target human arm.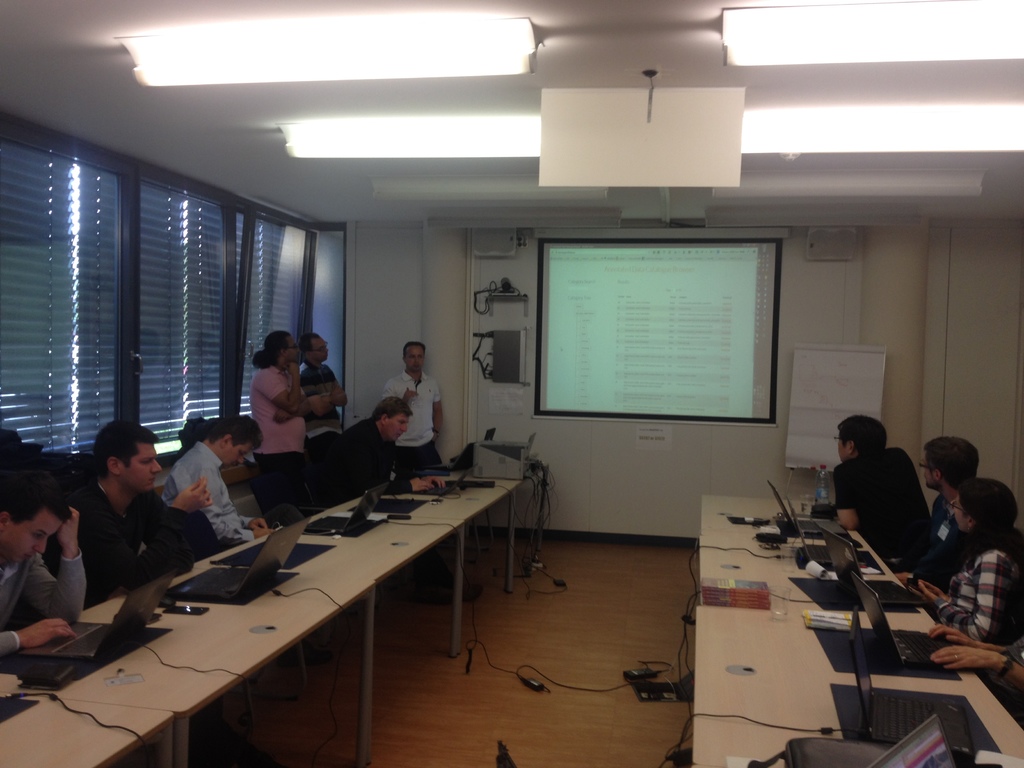
Target region: (191,463,276,533).
